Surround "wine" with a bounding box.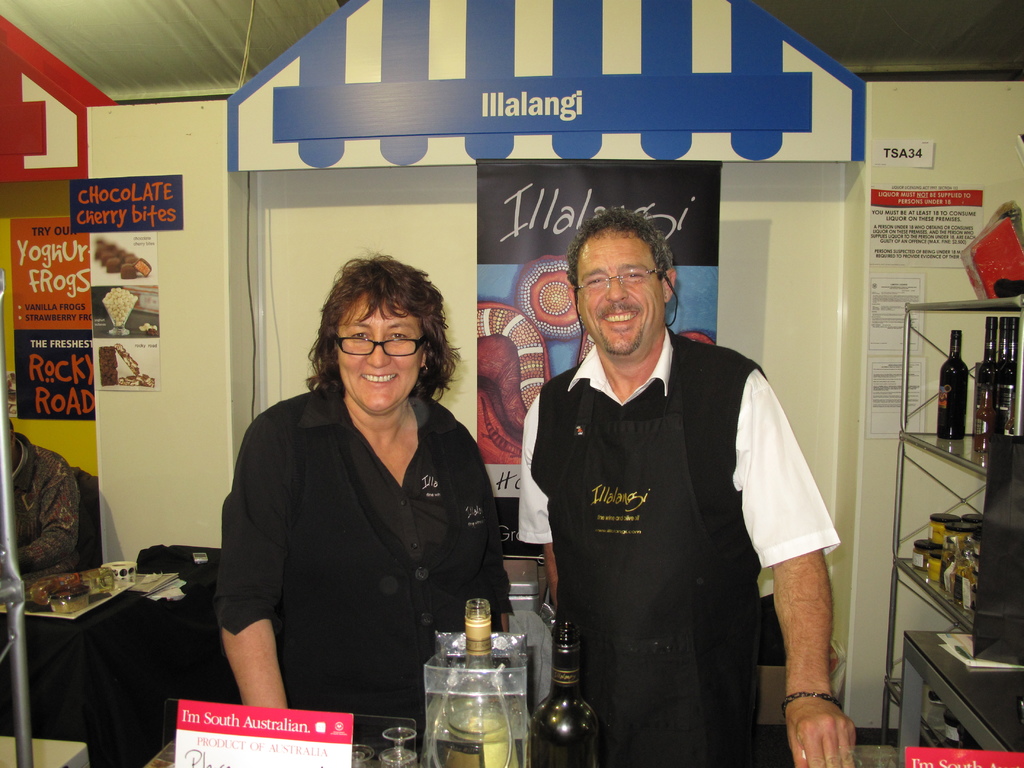
pyautogui.locateOnScreen(436, 602, 516, 767).
